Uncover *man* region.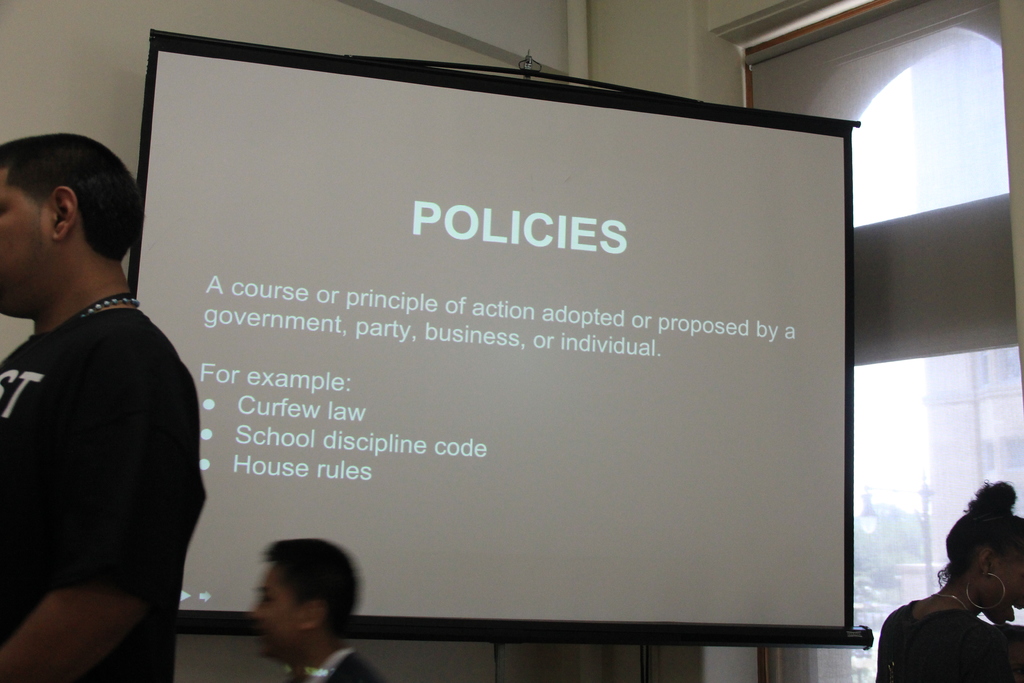
Uncovered: rect(0, 120, 221, 668).
